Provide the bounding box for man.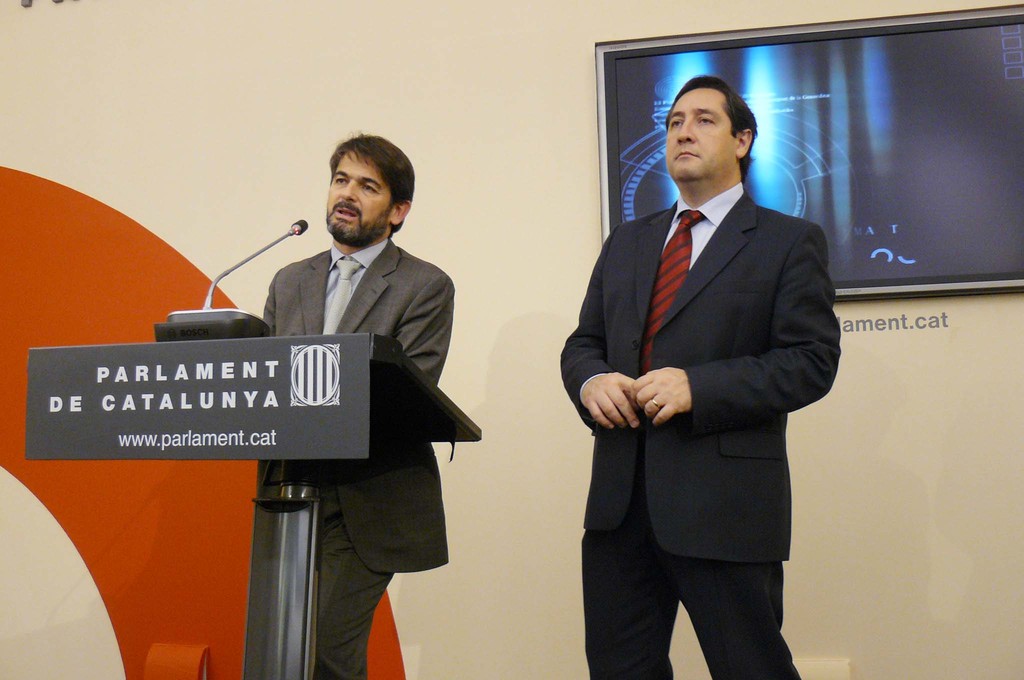
BBox(265, 132, 449, 679).
